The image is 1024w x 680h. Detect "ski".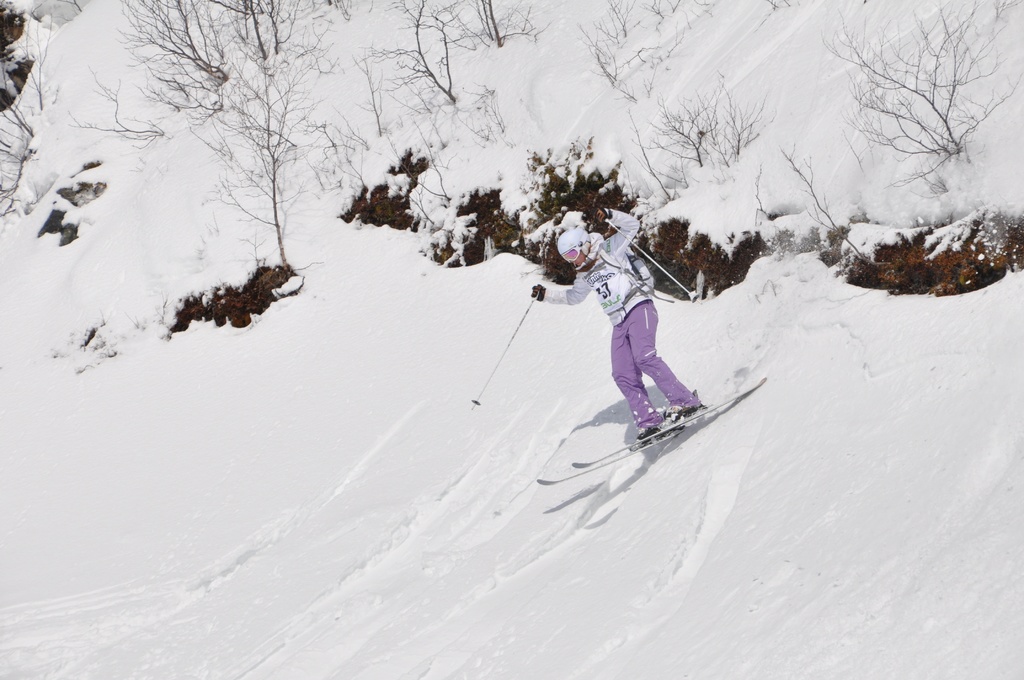
Detection: 581,369,787,488.
